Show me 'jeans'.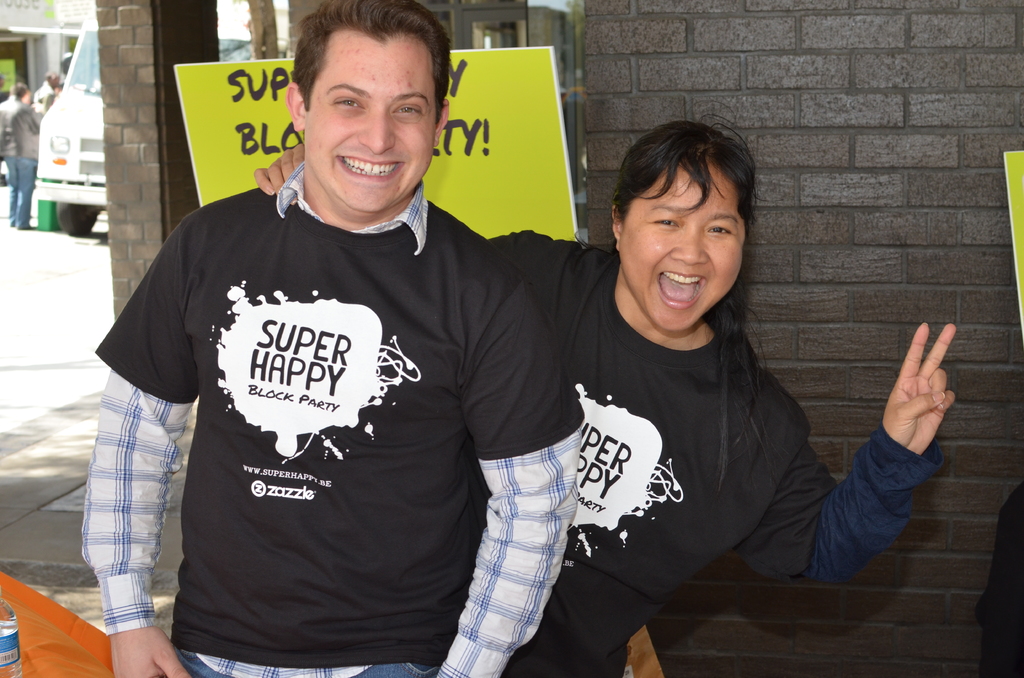
'jeans' is here: x1=176, y1=650, x2=437, y2=677.
